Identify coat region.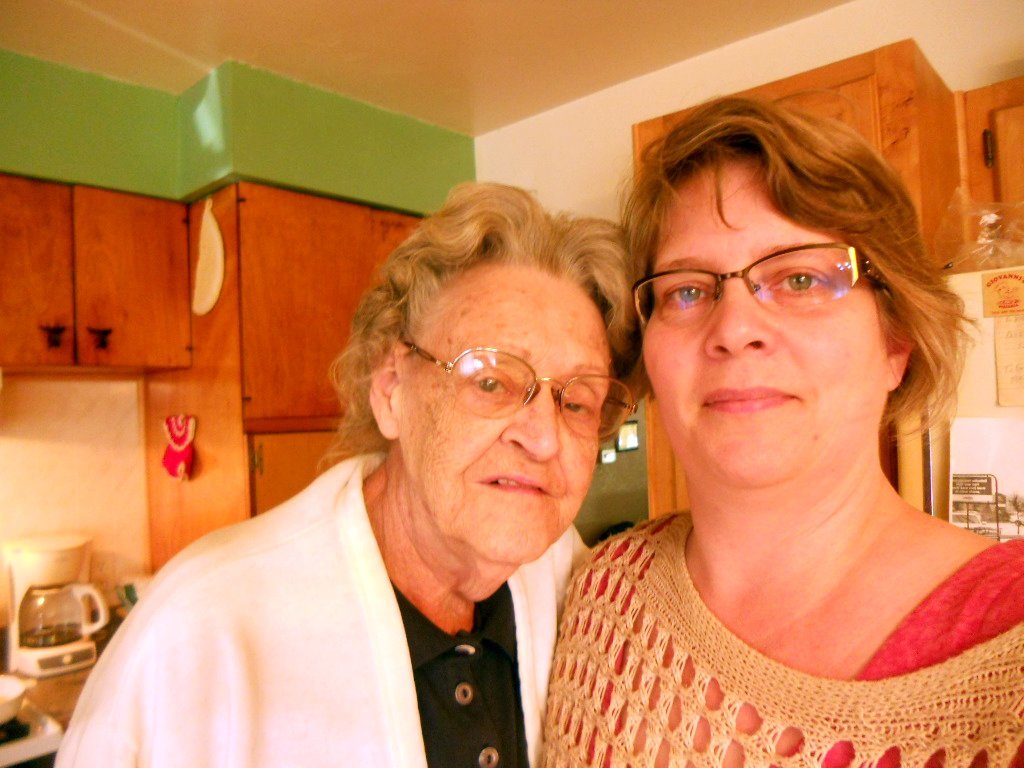
Region: <bbox>52, 451, 586, 767</bbox>.
